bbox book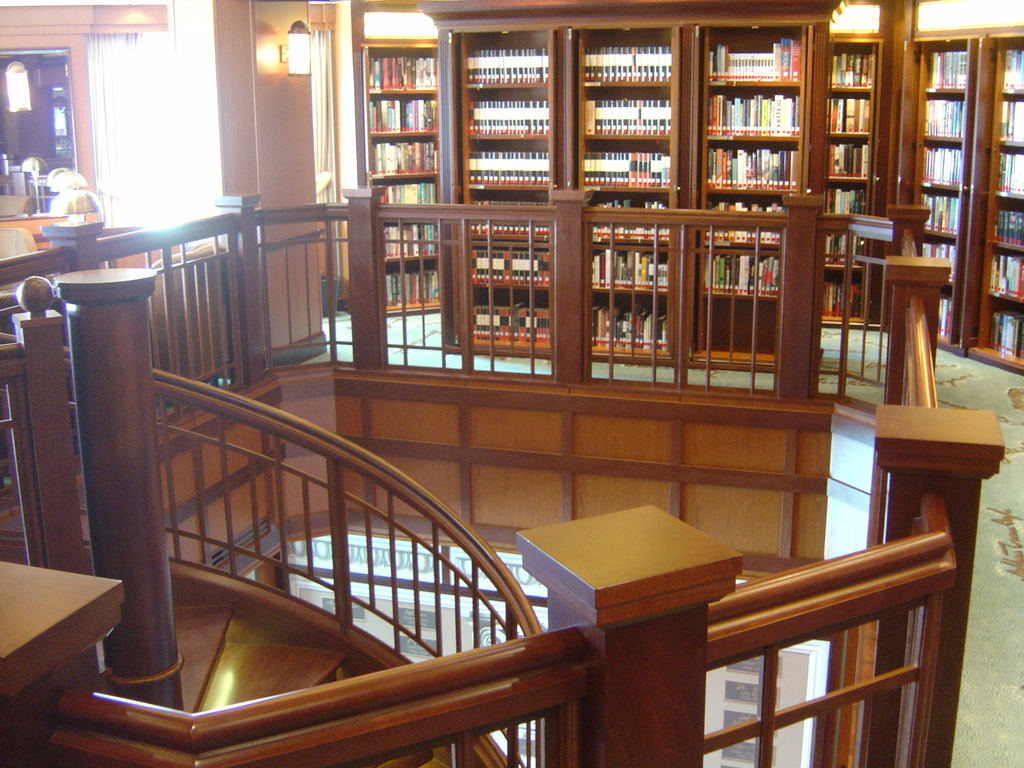
468,149,476,181
